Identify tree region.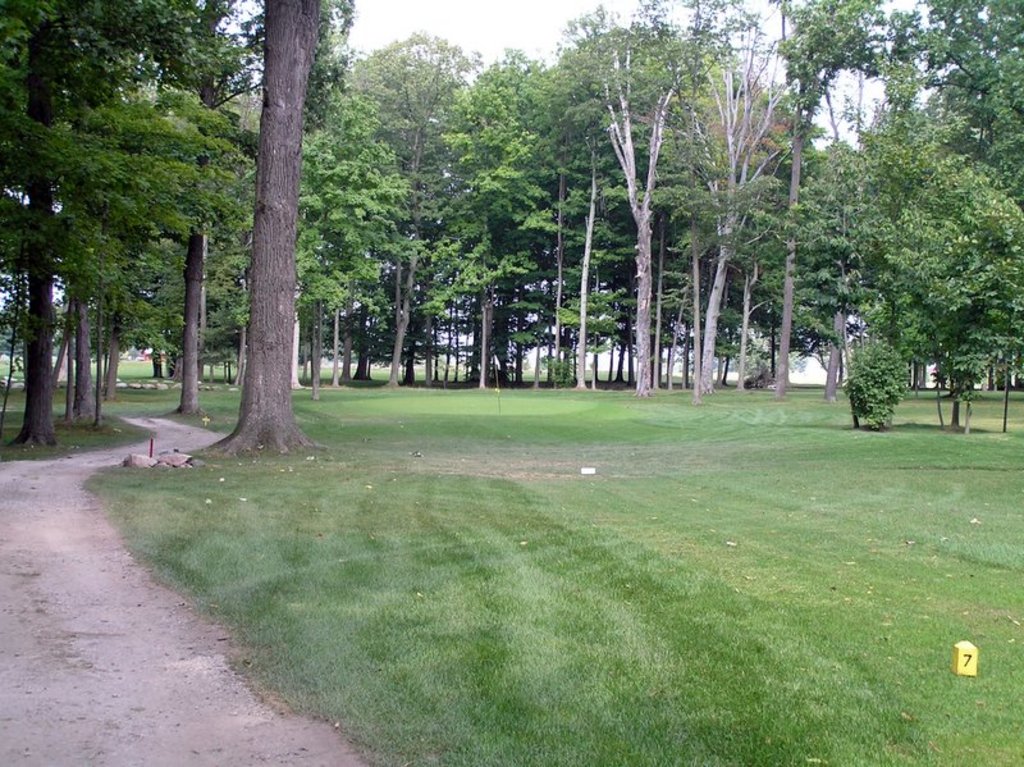
Region: 809 90 1010 432.
